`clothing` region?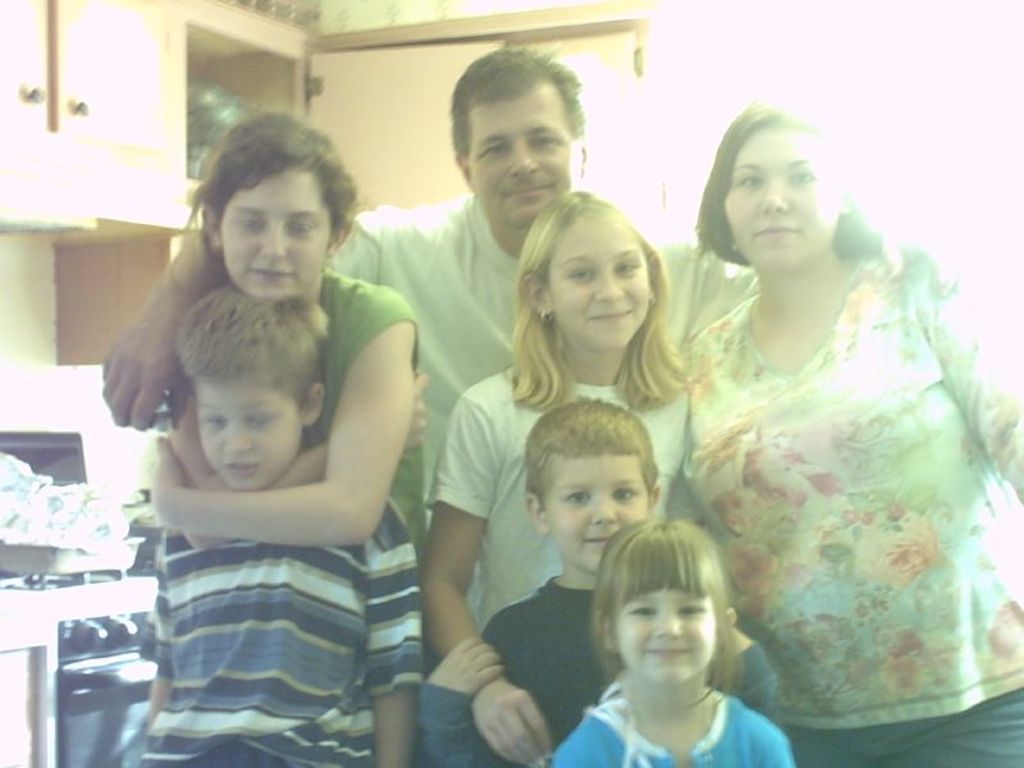
<bbox>547, 691, 796, 767</bbox>
